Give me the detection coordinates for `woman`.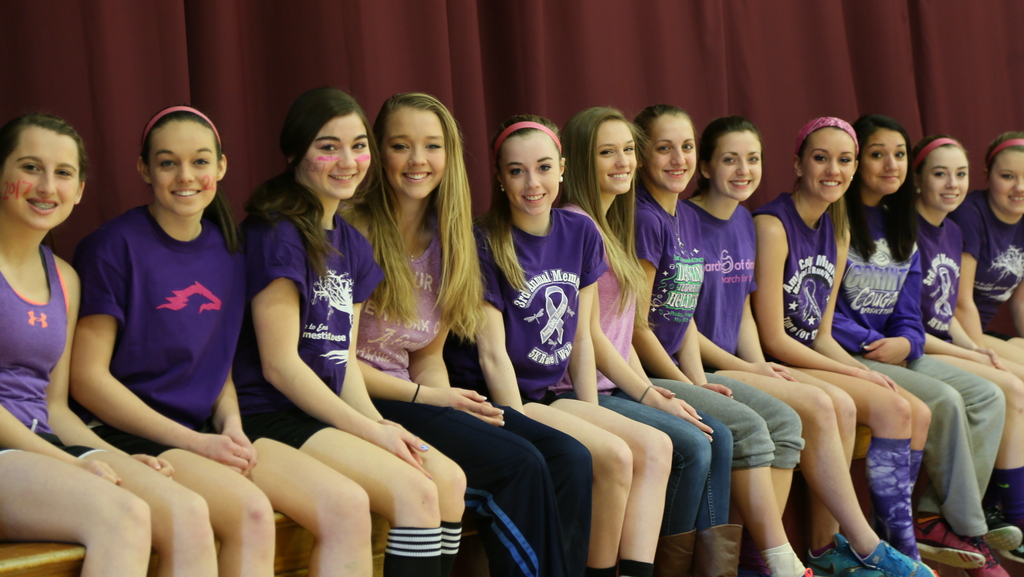
rect(602, 107, 806, 576).
